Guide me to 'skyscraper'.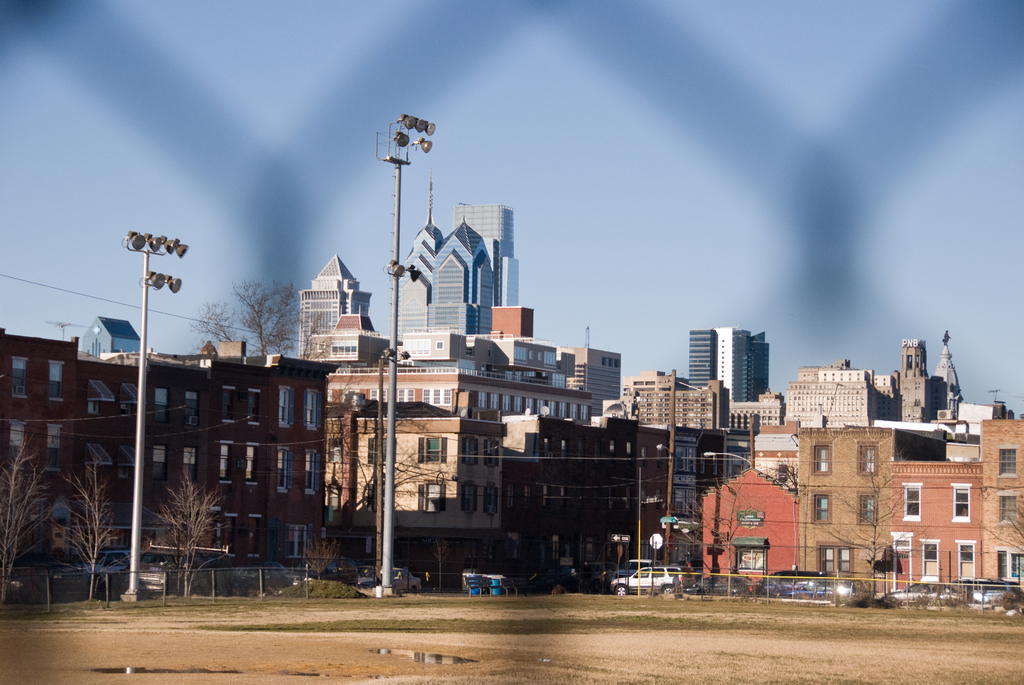
Guidance: 449, 198, 516, 260.
